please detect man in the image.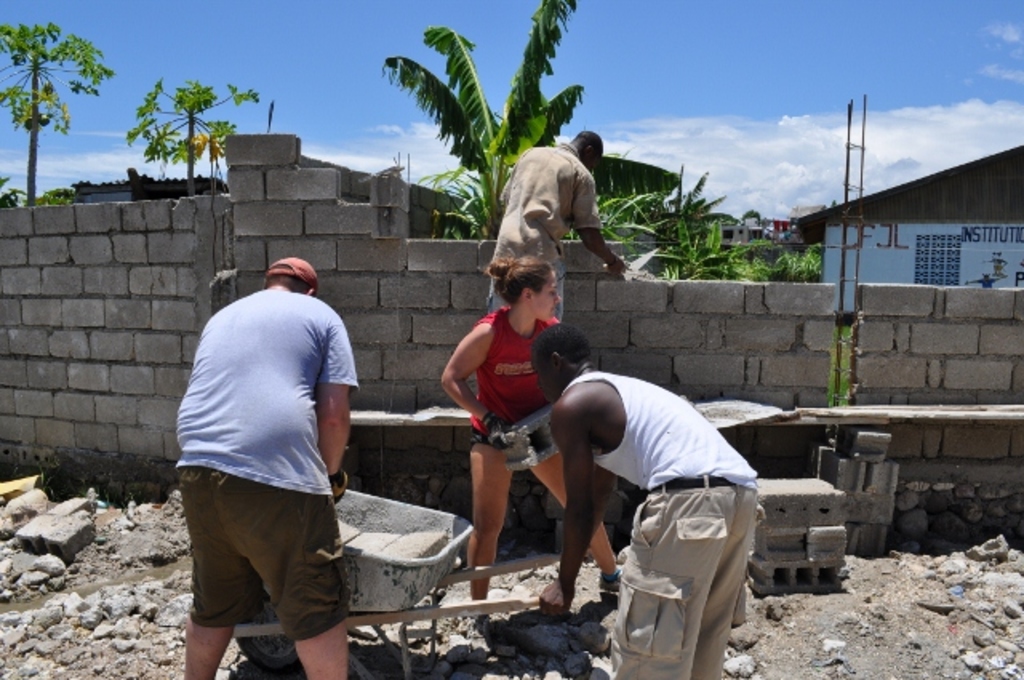
(x1=538, y1=325, x2=762, y2=678).
